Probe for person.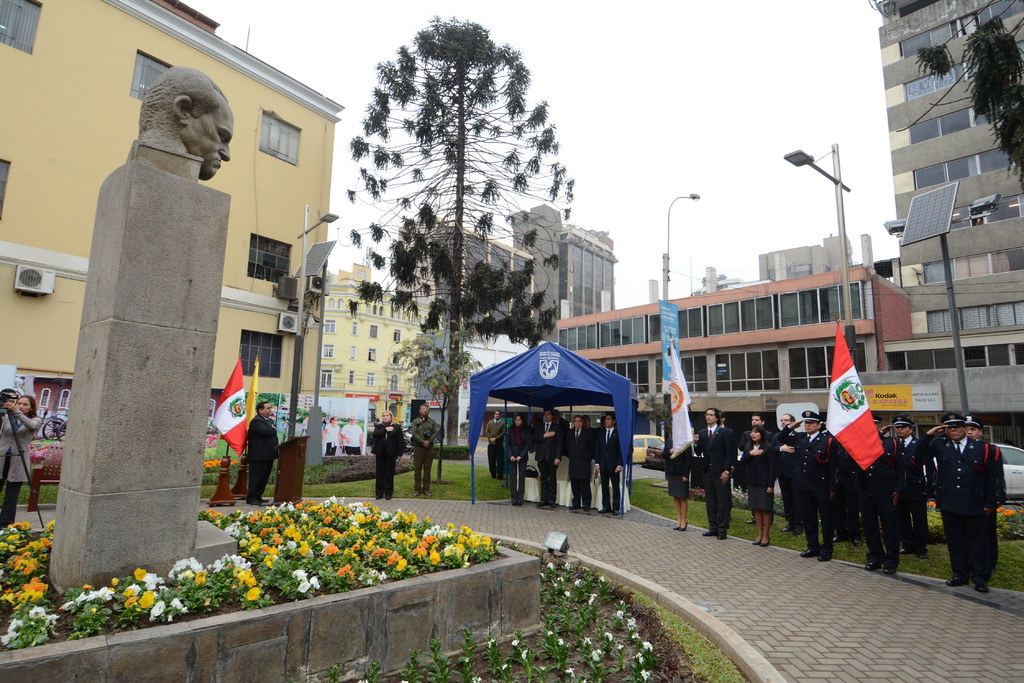
Probe result: bbox(479, 408, 623, 522).
